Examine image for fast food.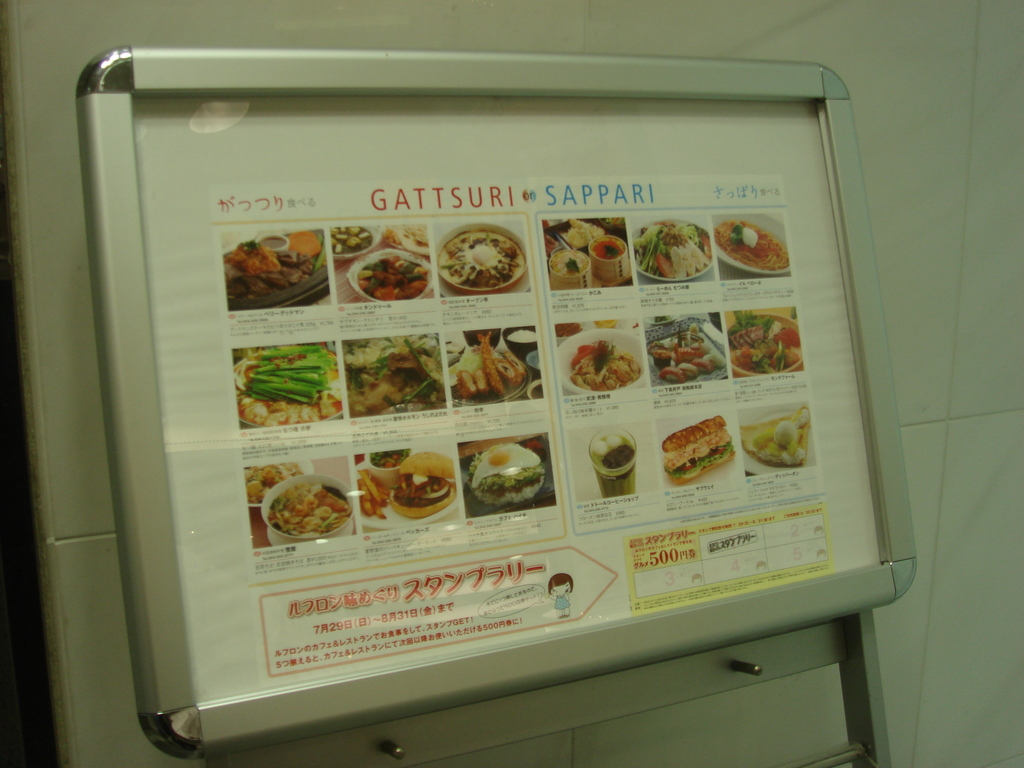
Examination result: BBox(465, 445, 546, 502).
